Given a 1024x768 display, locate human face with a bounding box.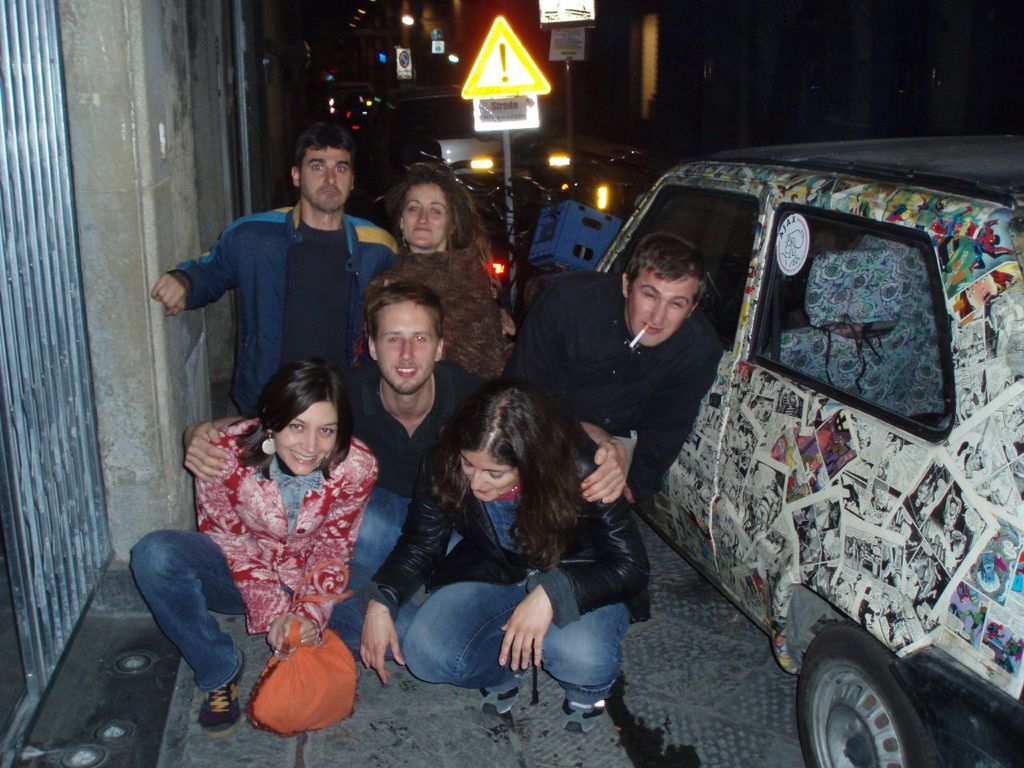
Located: (left=459, top=450, right=522, bottom=502).
